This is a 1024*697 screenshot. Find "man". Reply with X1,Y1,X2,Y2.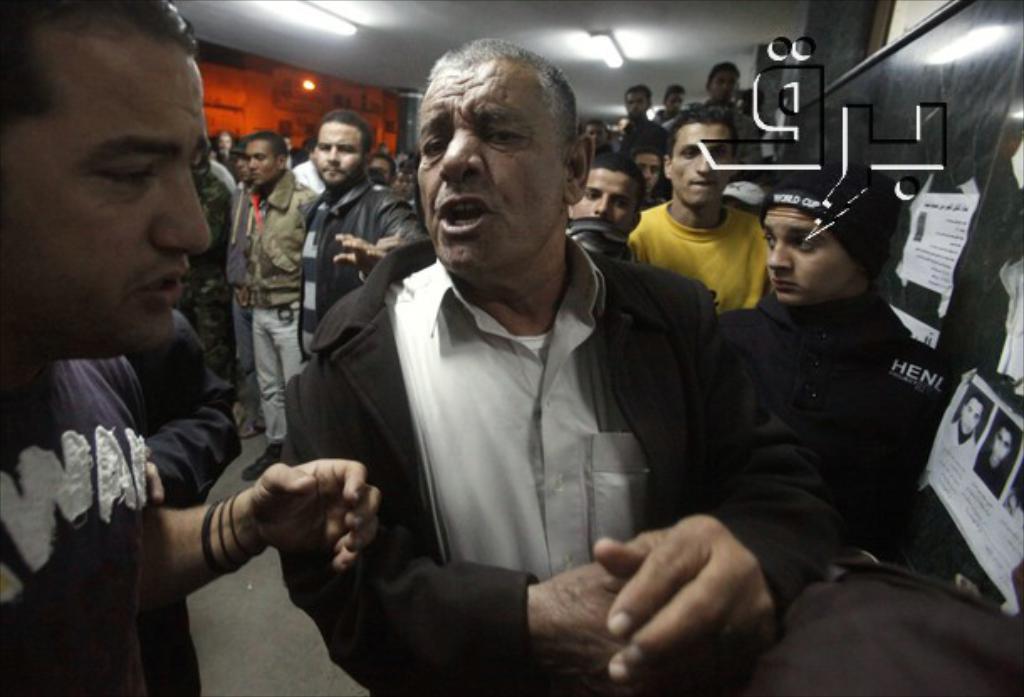
292,134,326,195.
